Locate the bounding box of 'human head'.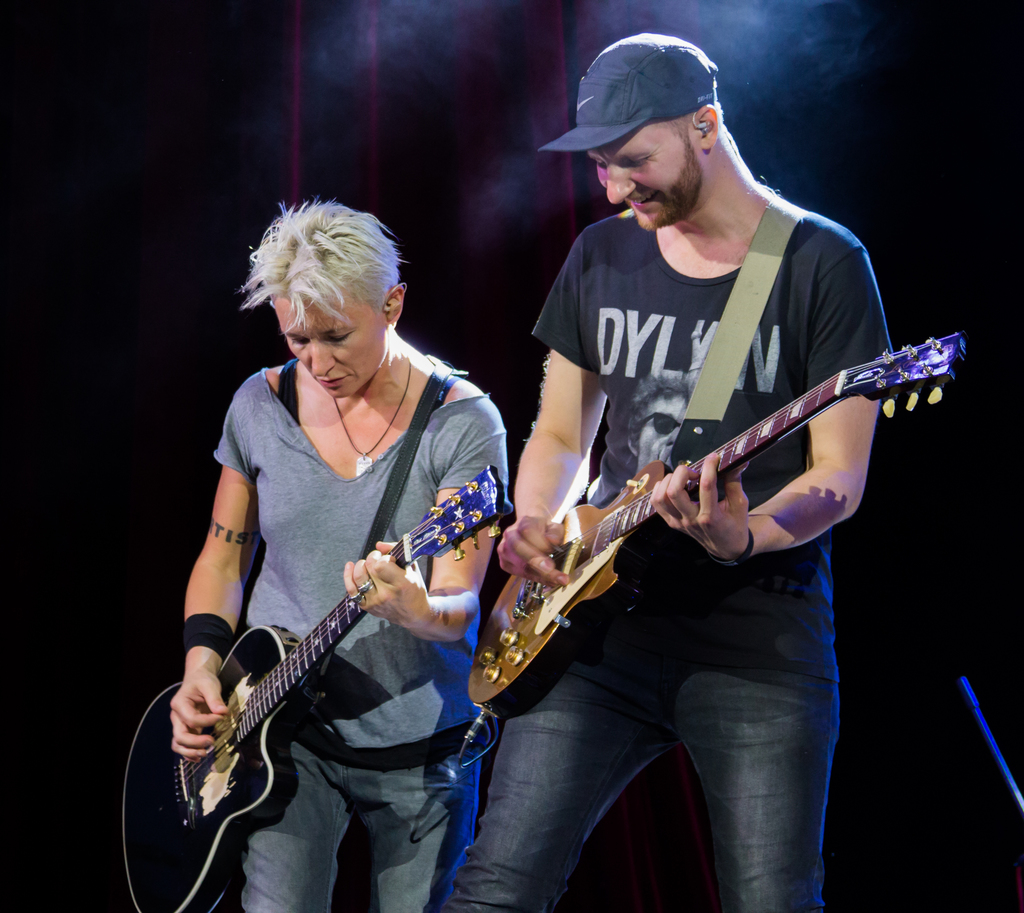
Bounding box: <box>586,30,724,234</box>.
